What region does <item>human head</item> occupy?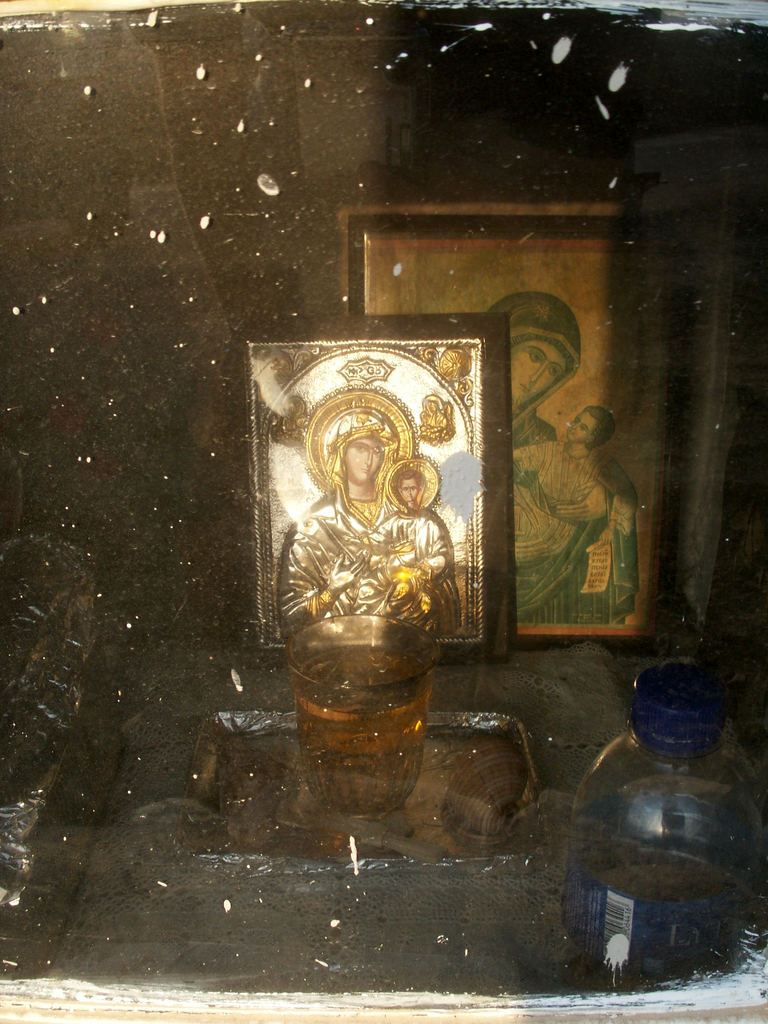
Rect(567, 399, 616, 454).
